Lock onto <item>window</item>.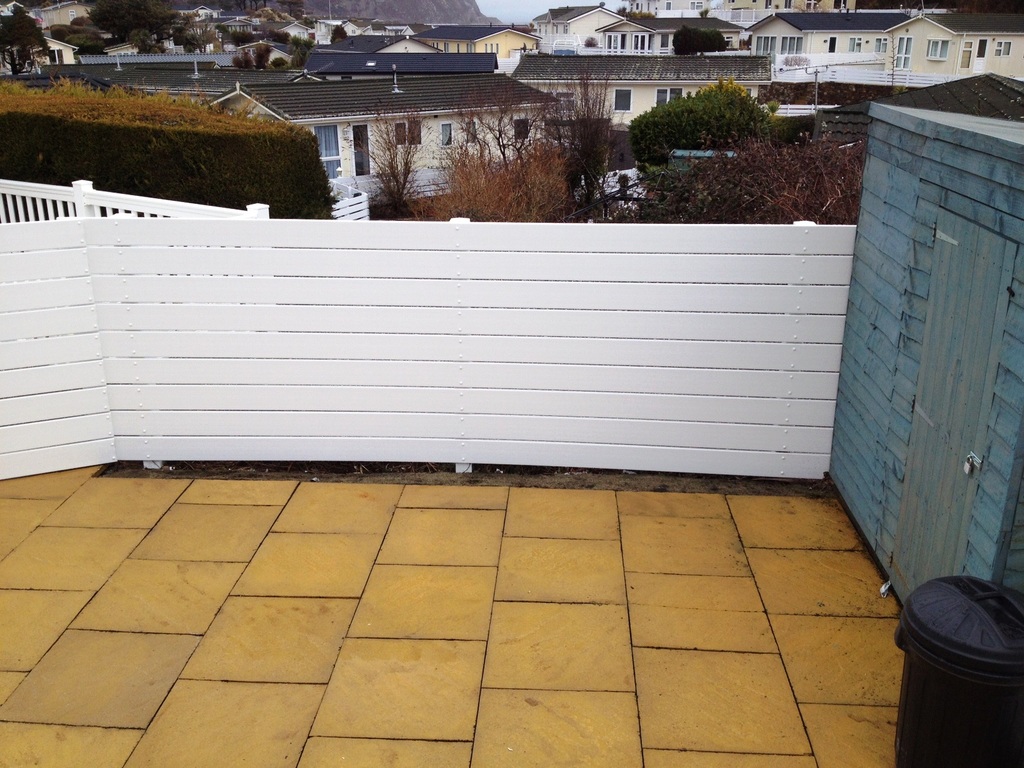
Locked: x1=874, y1=36, x2=887, y2=56.
